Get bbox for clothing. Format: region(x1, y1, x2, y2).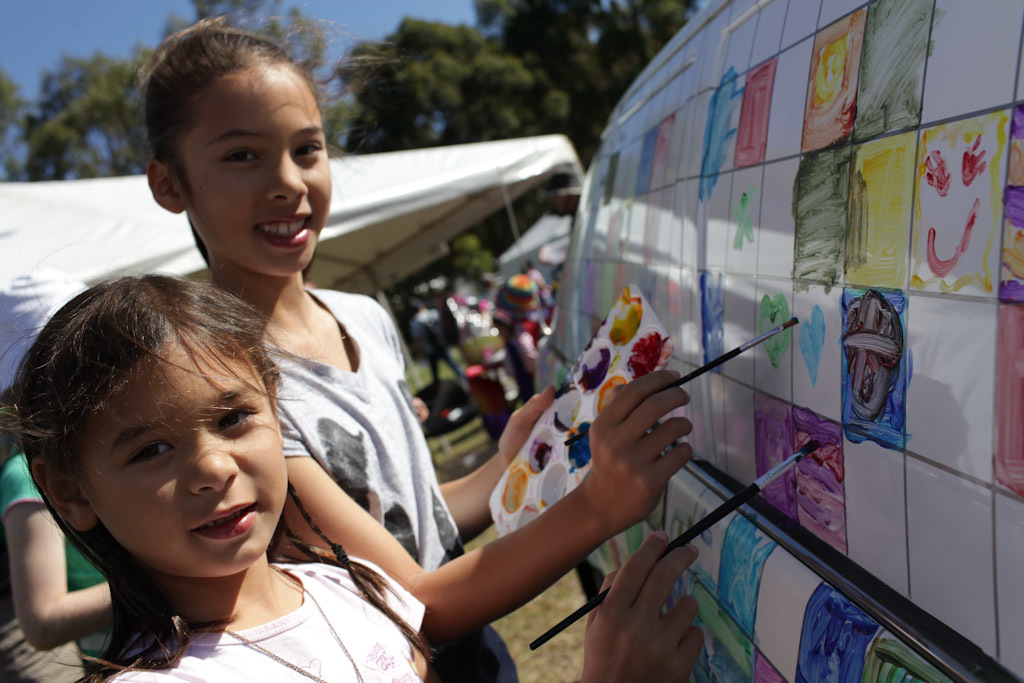
region(406, 304, 471, 402).
